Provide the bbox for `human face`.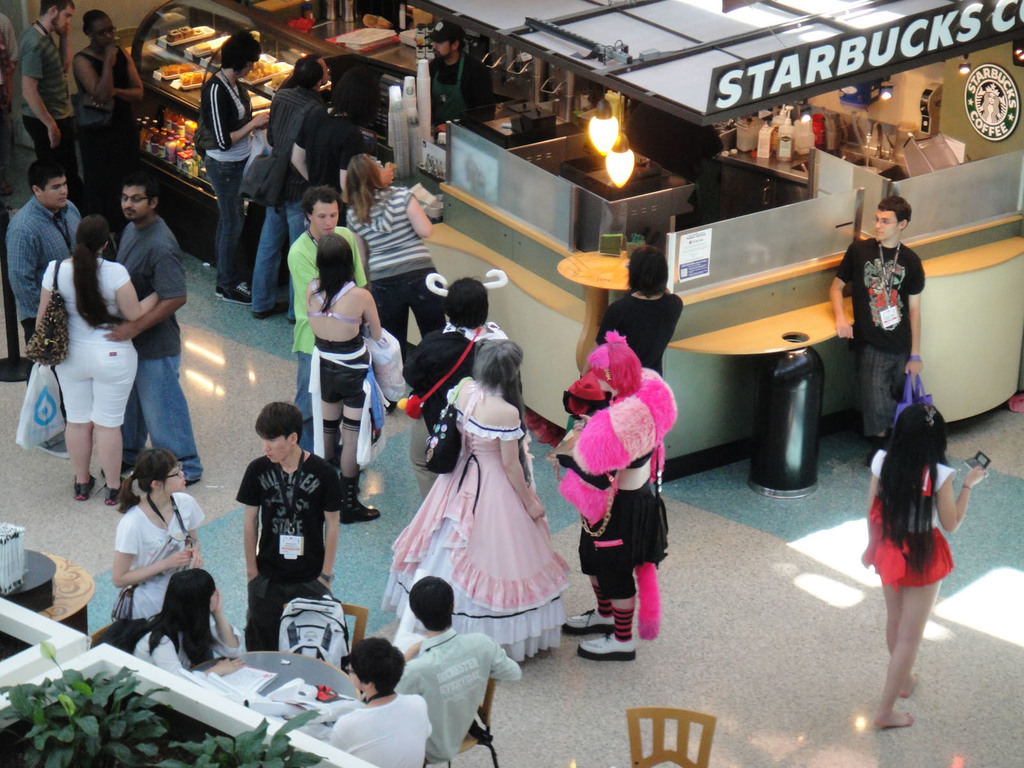
x1=868, y1=210, x2=893, y2=243.
